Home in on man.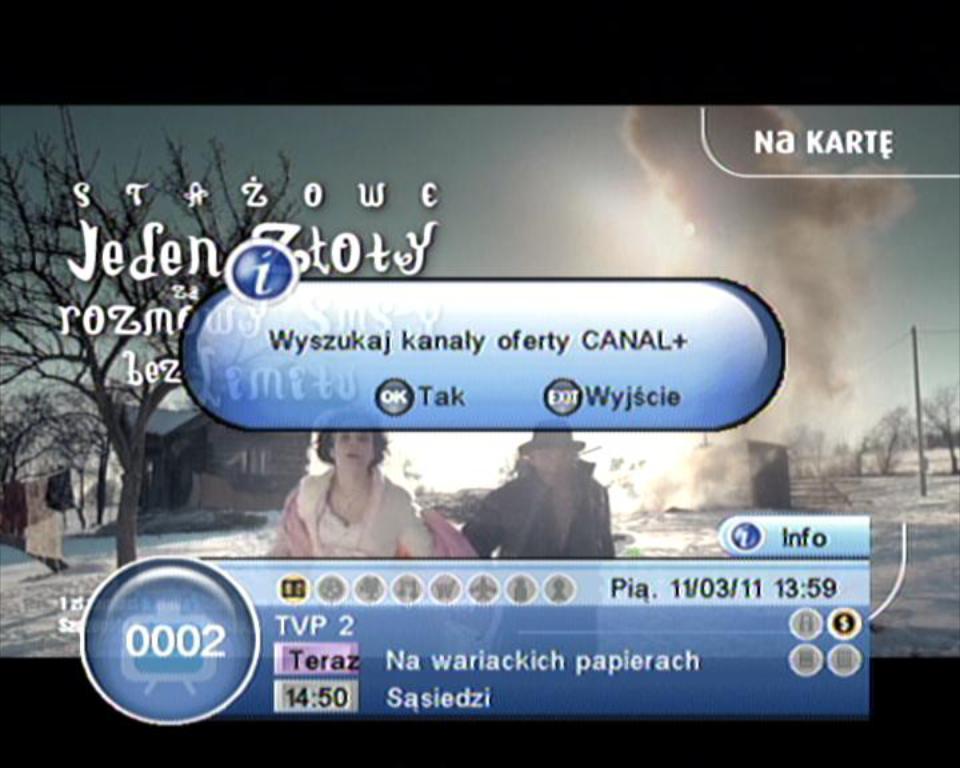
Homed in at left=455, top=448, right=639, bottom=581.
